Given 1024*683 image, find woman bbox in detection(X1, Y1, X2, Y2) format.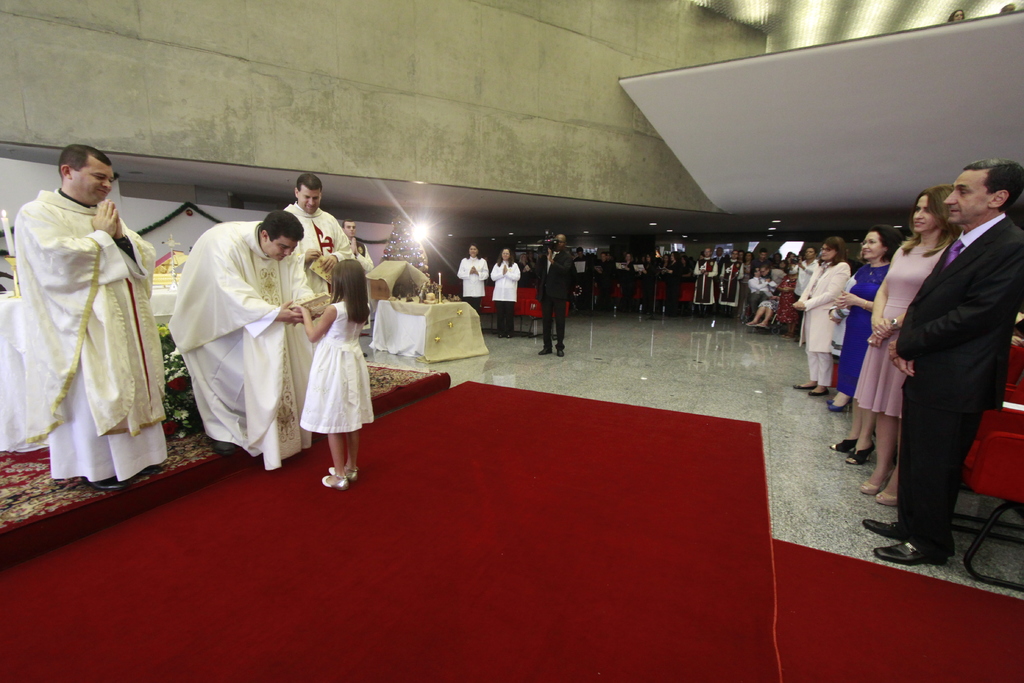
detection(825, 226, 907, 466).
